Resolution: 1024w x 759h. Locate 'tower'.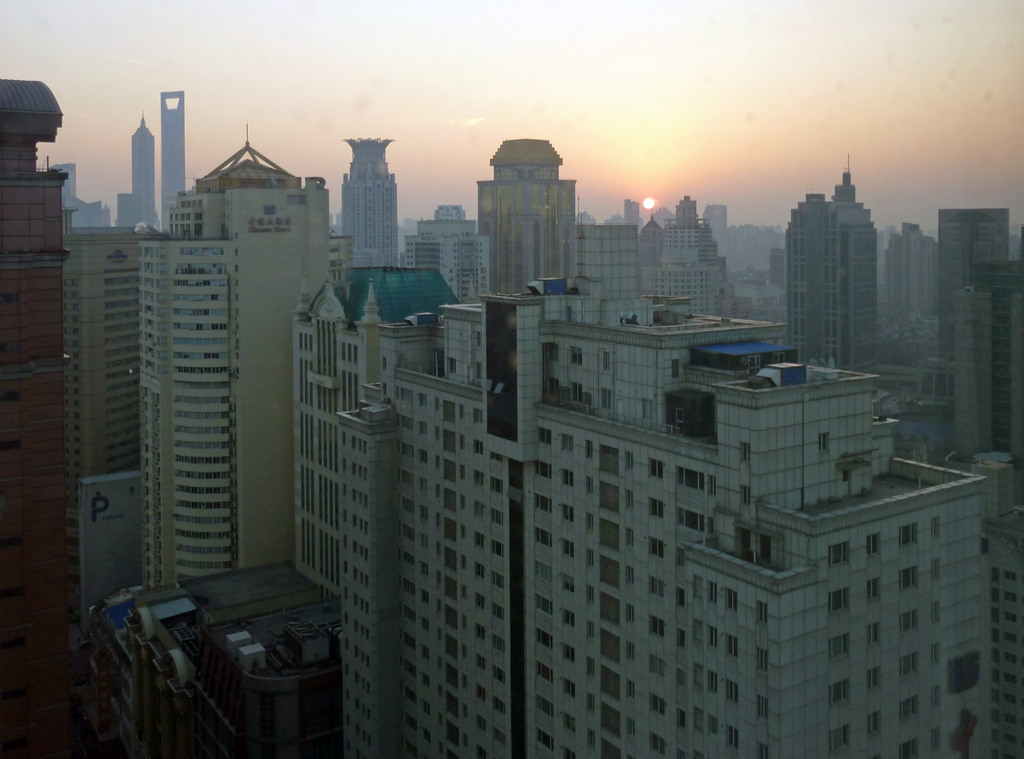
bbox(130, 116, 156, 224).
